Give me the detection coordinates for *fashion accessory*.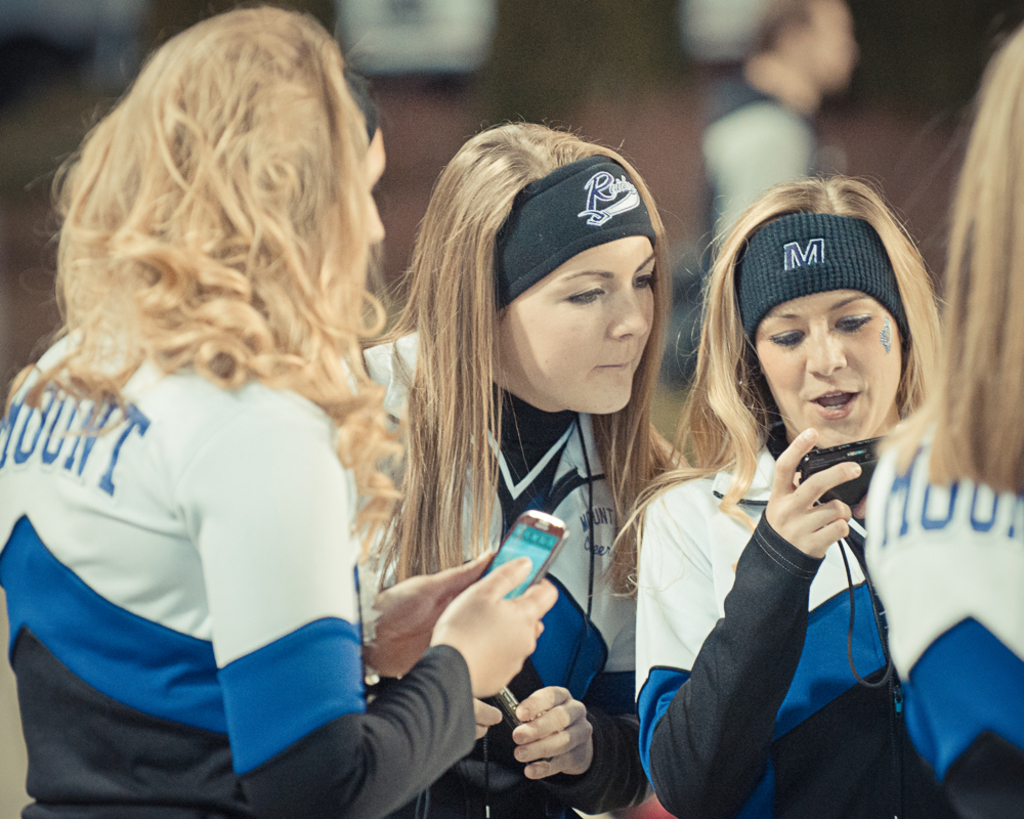
locate(728, 208, 913, 351).
